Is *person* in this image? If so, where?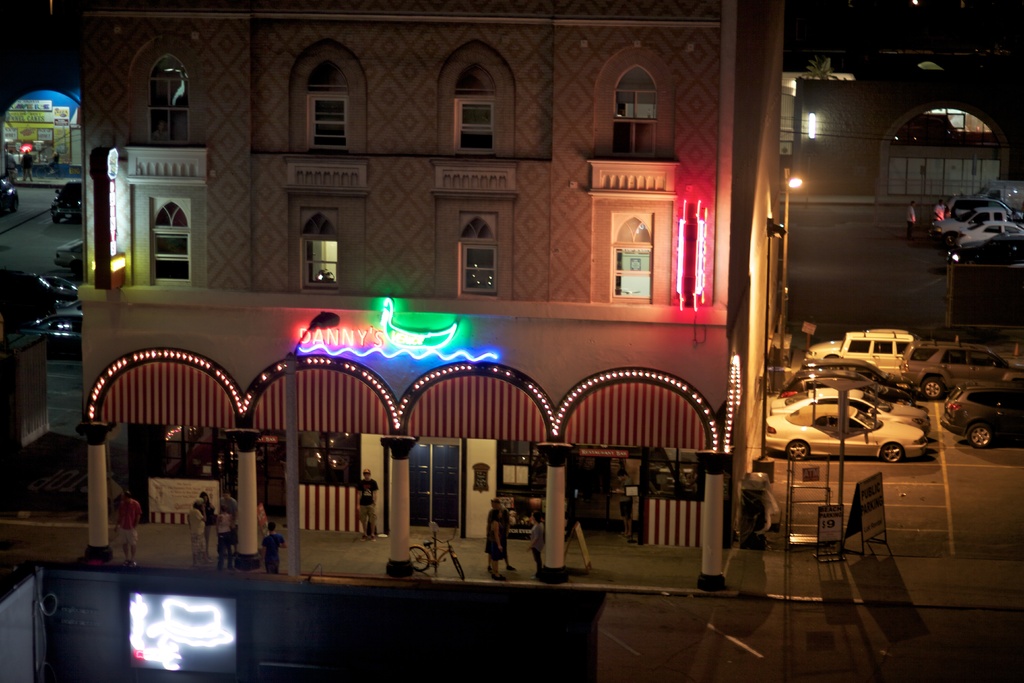
Yes, at bbox=(257, 520, 287, 580).
